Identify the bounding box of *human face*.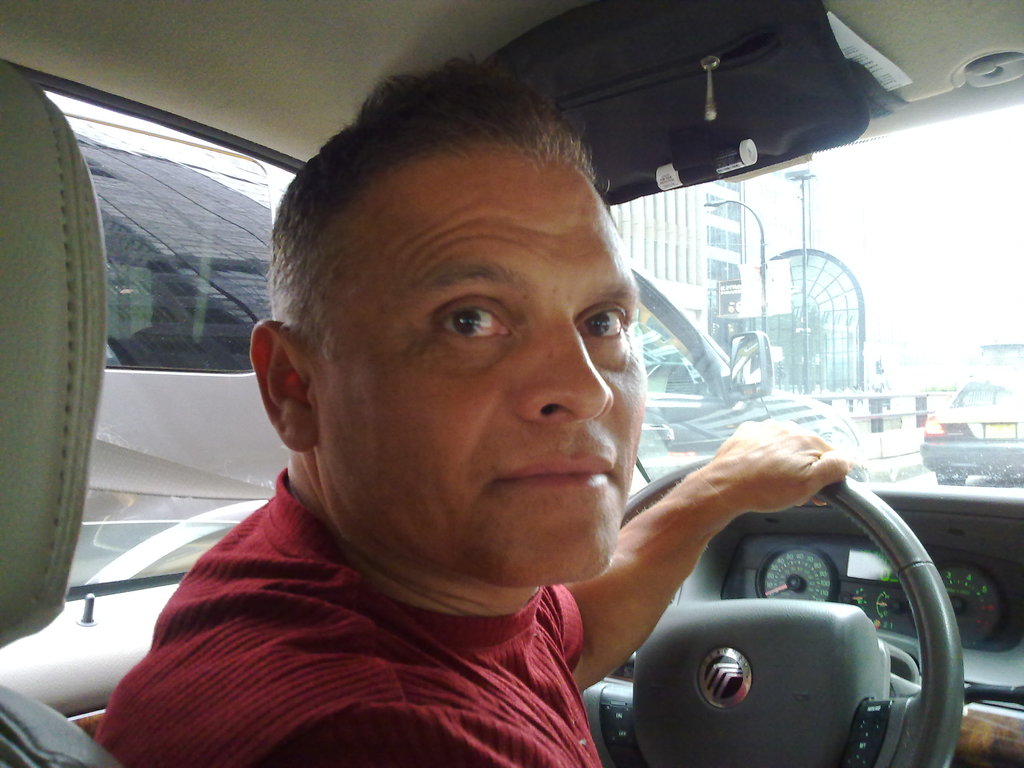
324:148:649:590.
